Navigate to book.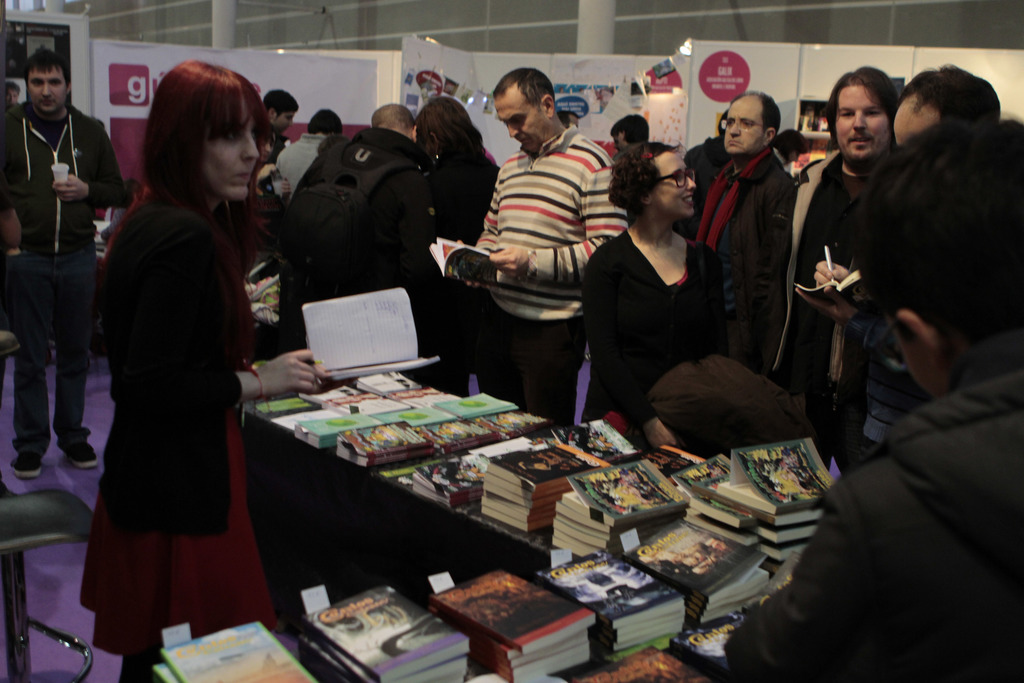
Navigation target: detection(429, 234, 503, 280).
